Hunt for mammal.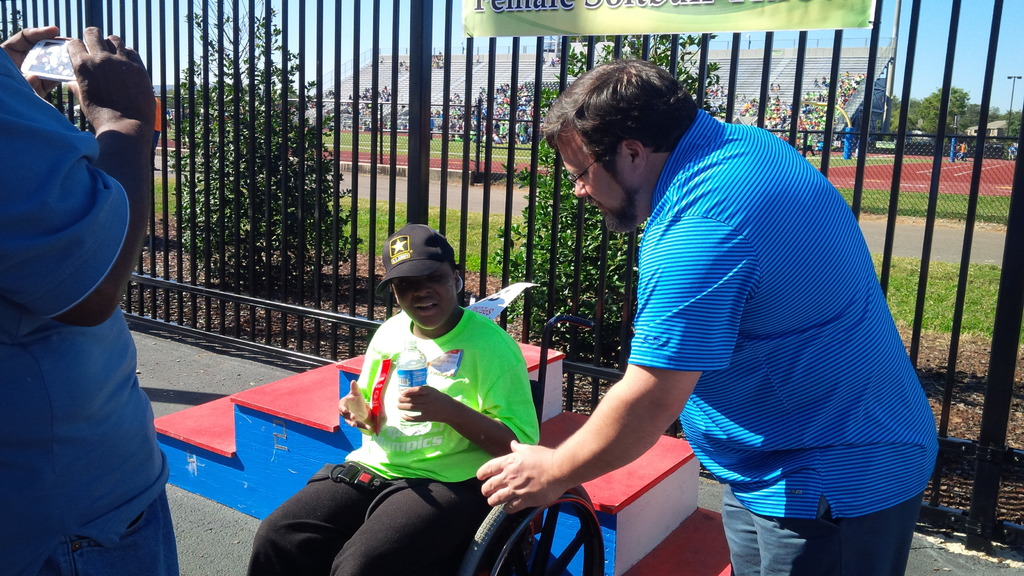
Hunted down at l=438, t=49, r=442, b=60.
